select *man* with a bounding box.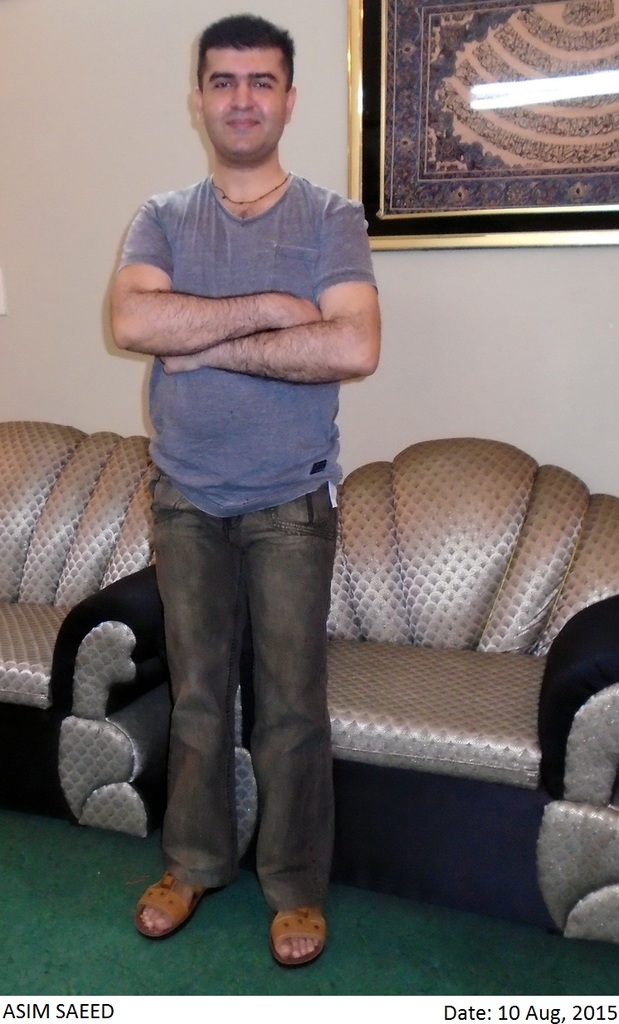
x1=61 y1=12 x2=405 y2=925.
